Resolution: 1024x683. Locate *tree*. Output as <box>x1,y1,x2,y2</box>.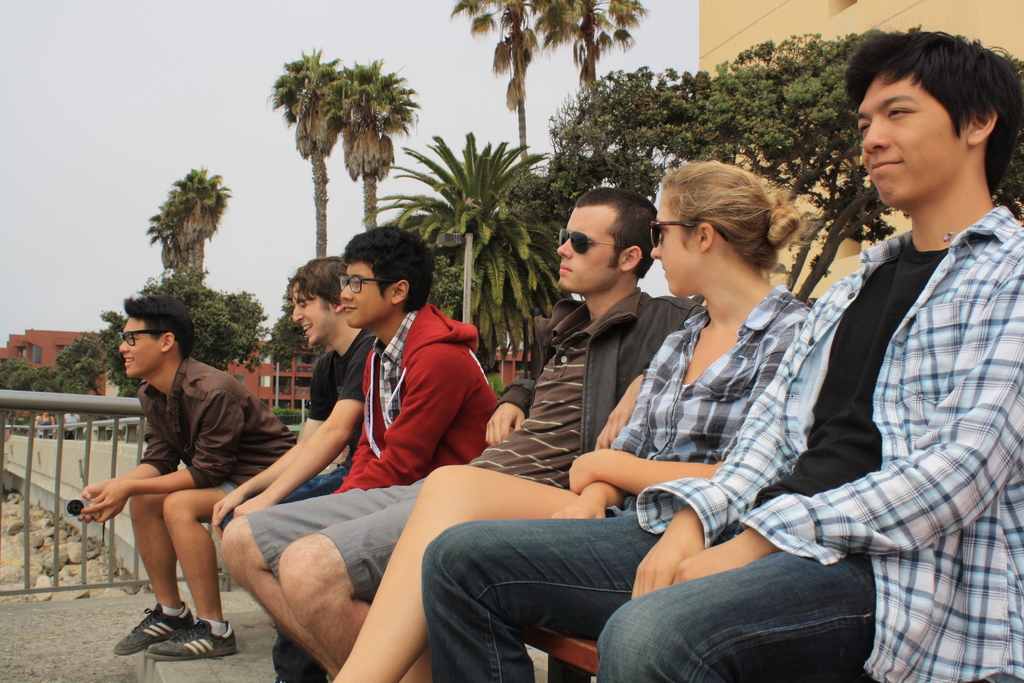
<box>275,284,325,371</box>.
